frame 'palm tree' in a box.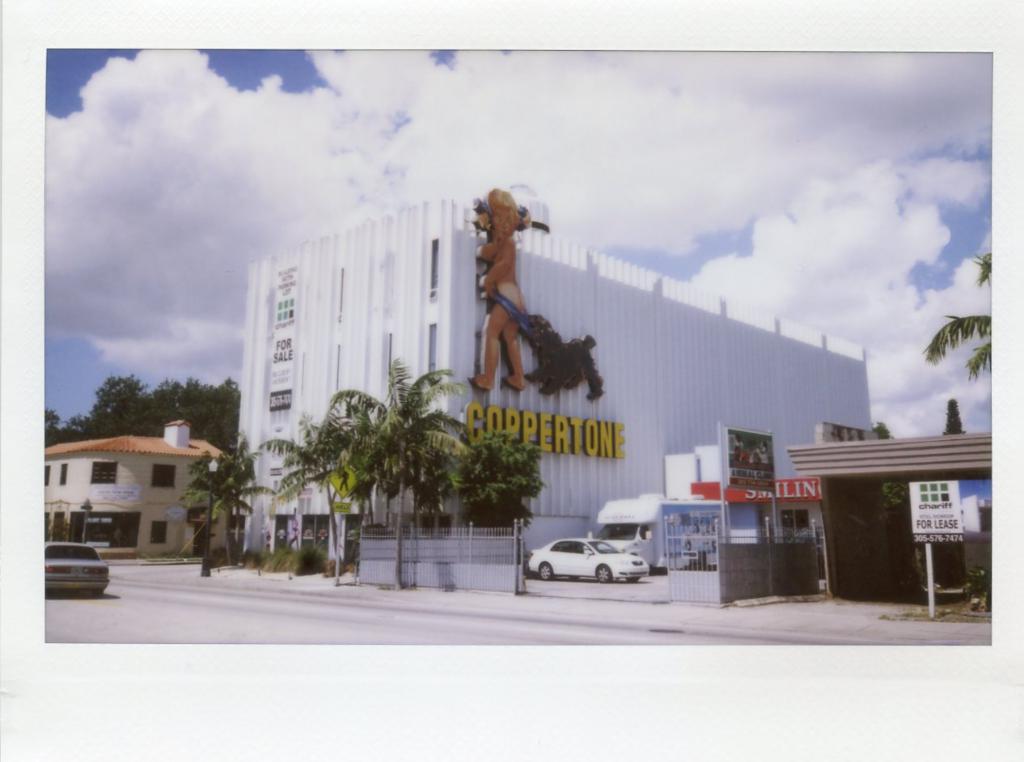
189:447:273:574.
